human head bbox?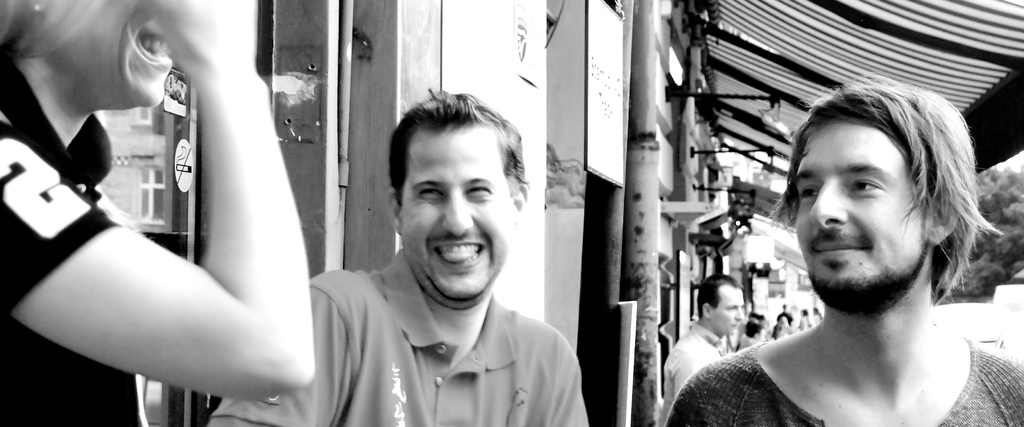
x1=698 y1=271 x2=744 y2=335
